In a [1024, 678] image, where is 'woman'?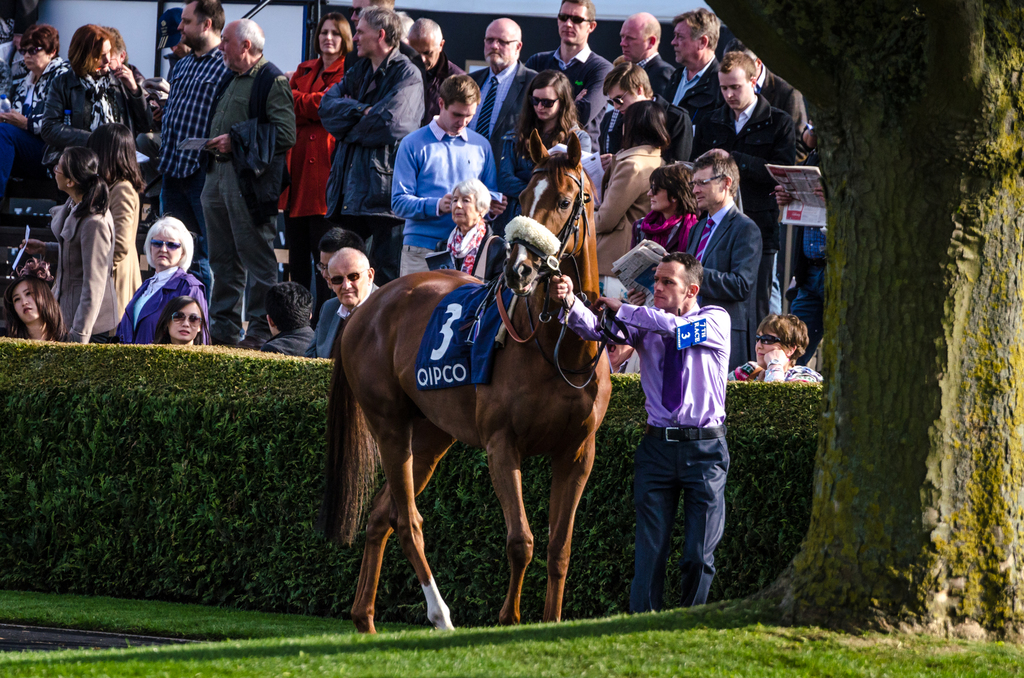
[left=13, top=141, right=124, bottom=349].
